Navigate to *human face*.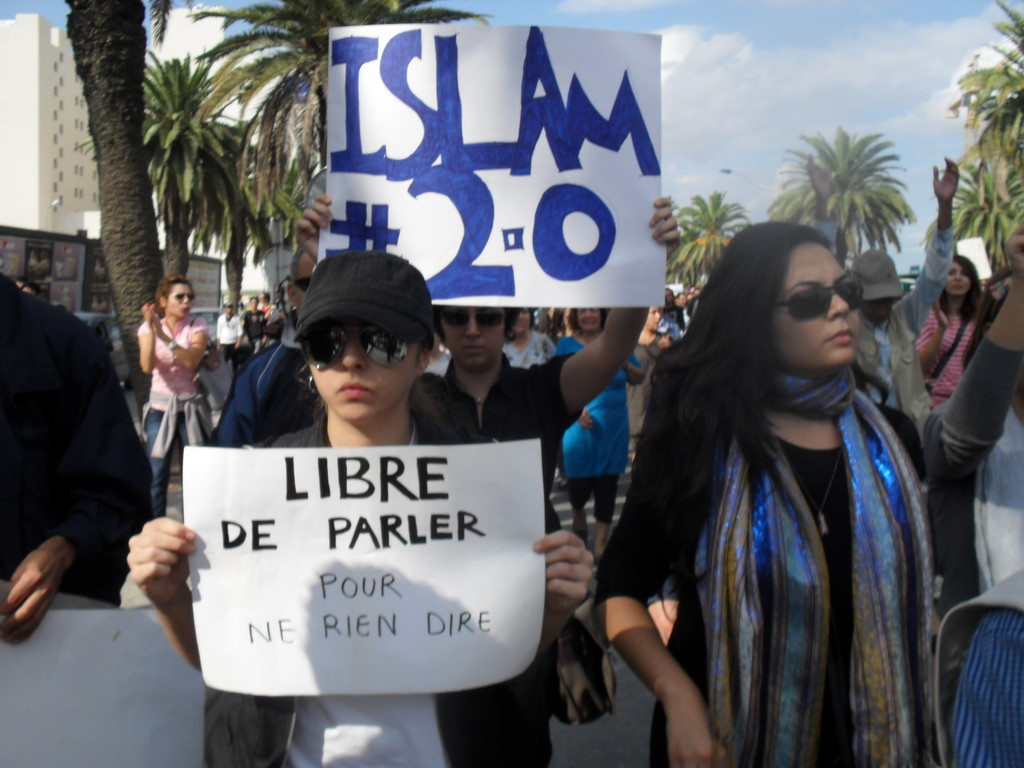
Navigation target: bbox=(518, 309, 532, 332).
